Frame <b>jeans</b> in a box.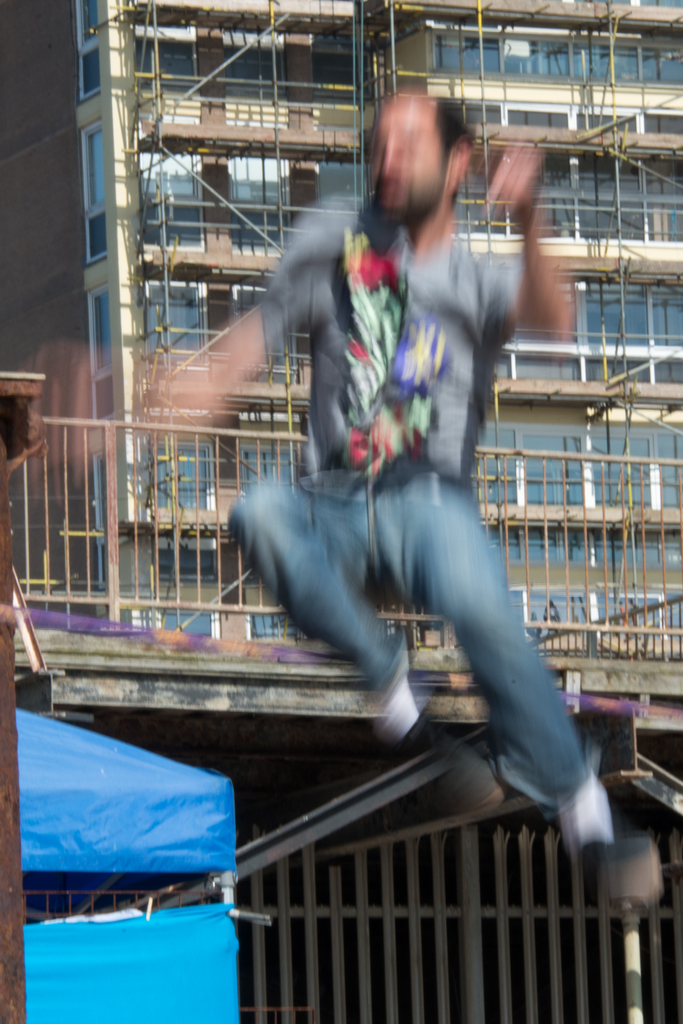
l=236, t=479, r=606, b=788.
